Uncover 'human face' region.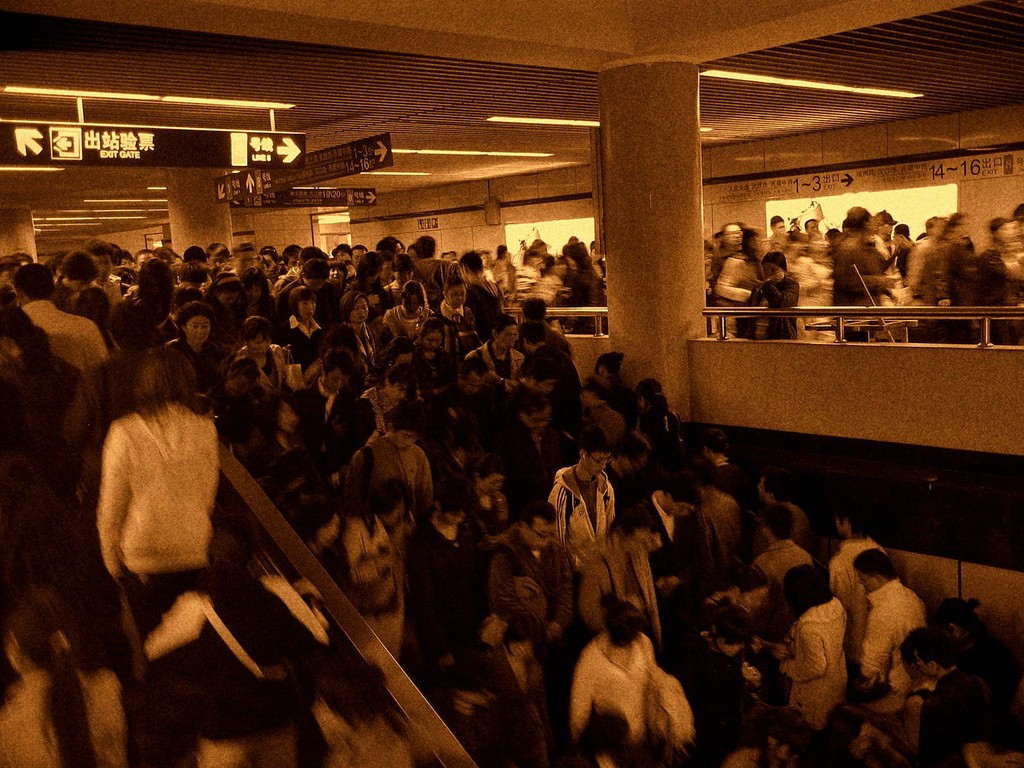
Uncovered: locate(529, 405, 552, 433).
